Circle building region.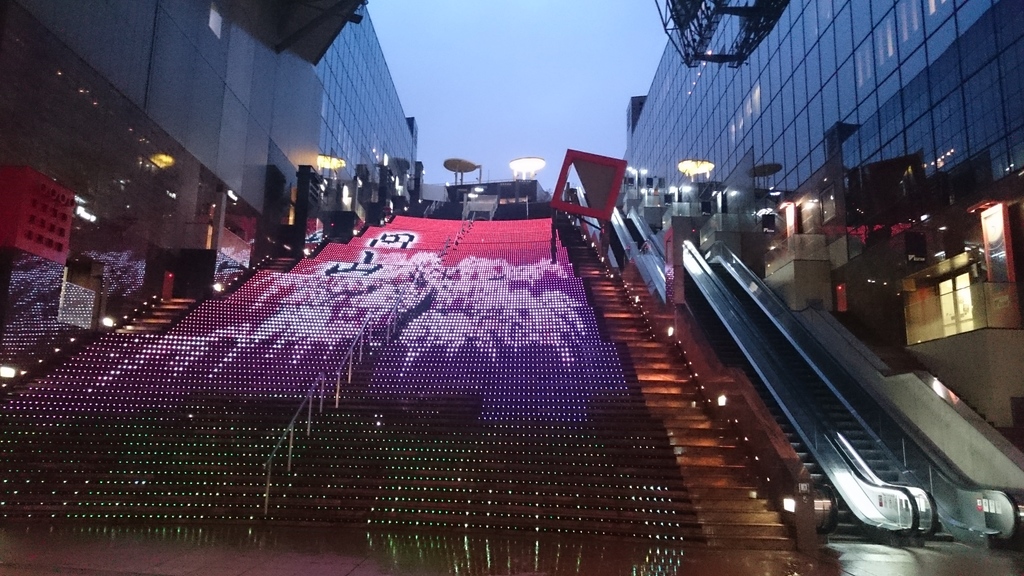
Region: 0:0:424:424.
